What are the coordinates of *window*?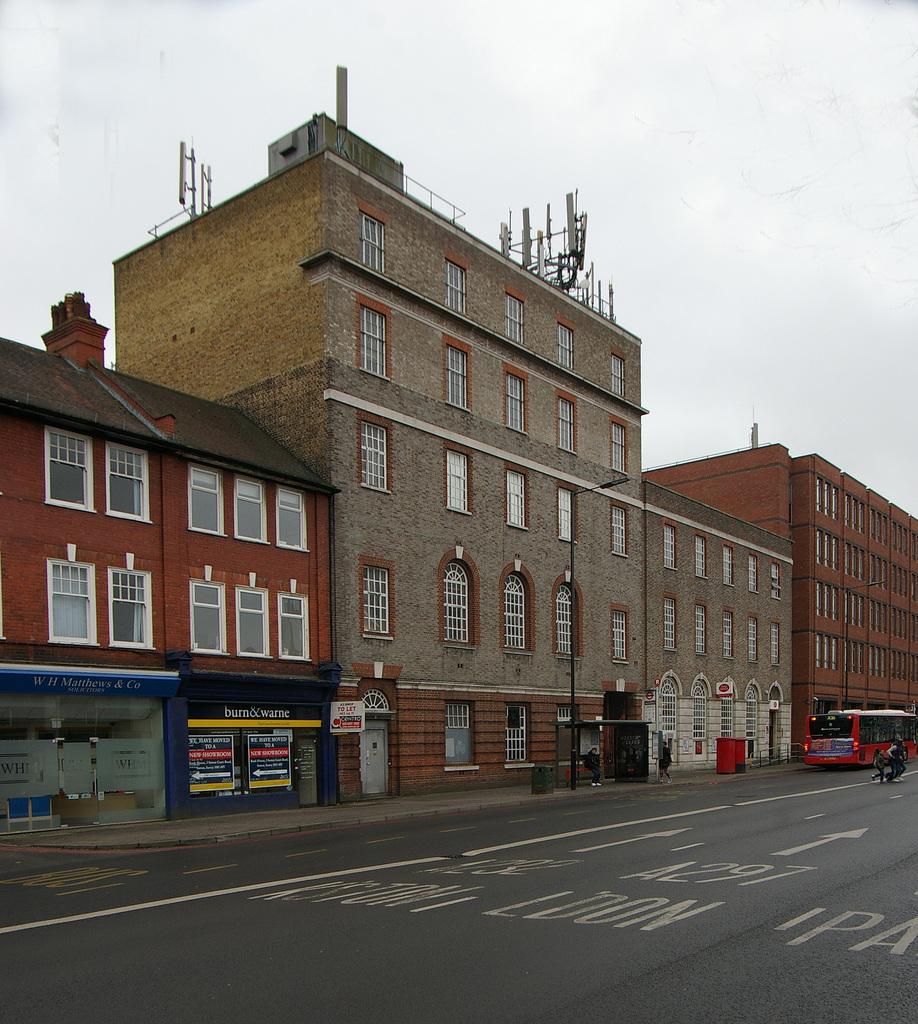
l=719, t=606, r=735, b=660.
